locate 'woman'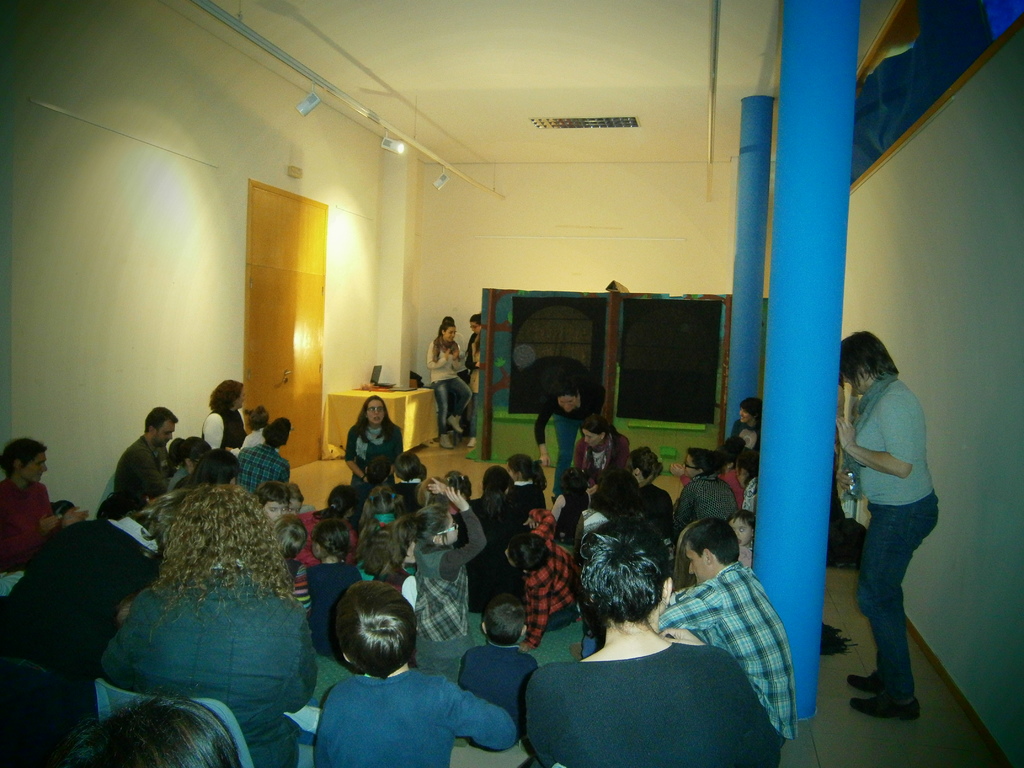
bbox(575, 410, 635, 471)
